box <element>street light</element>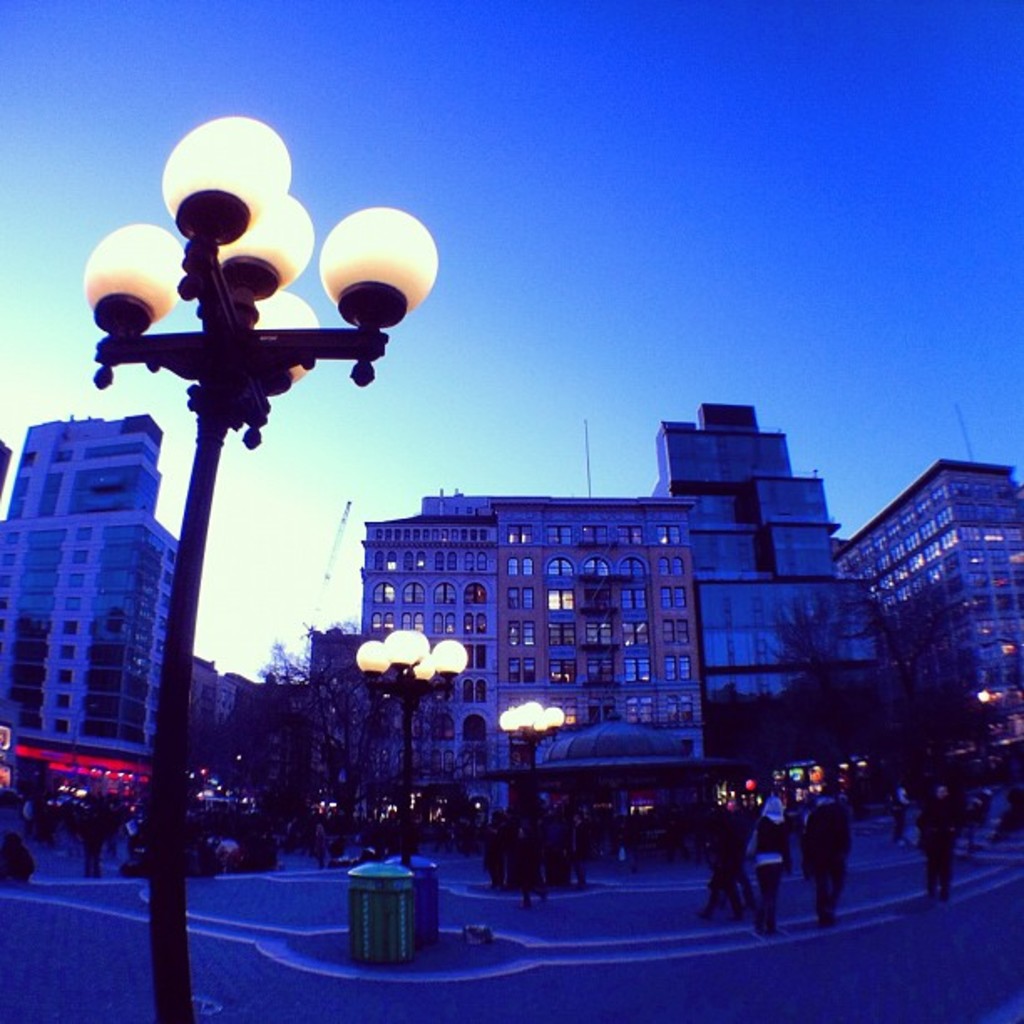
Rect(499, 694, 579, 832)
